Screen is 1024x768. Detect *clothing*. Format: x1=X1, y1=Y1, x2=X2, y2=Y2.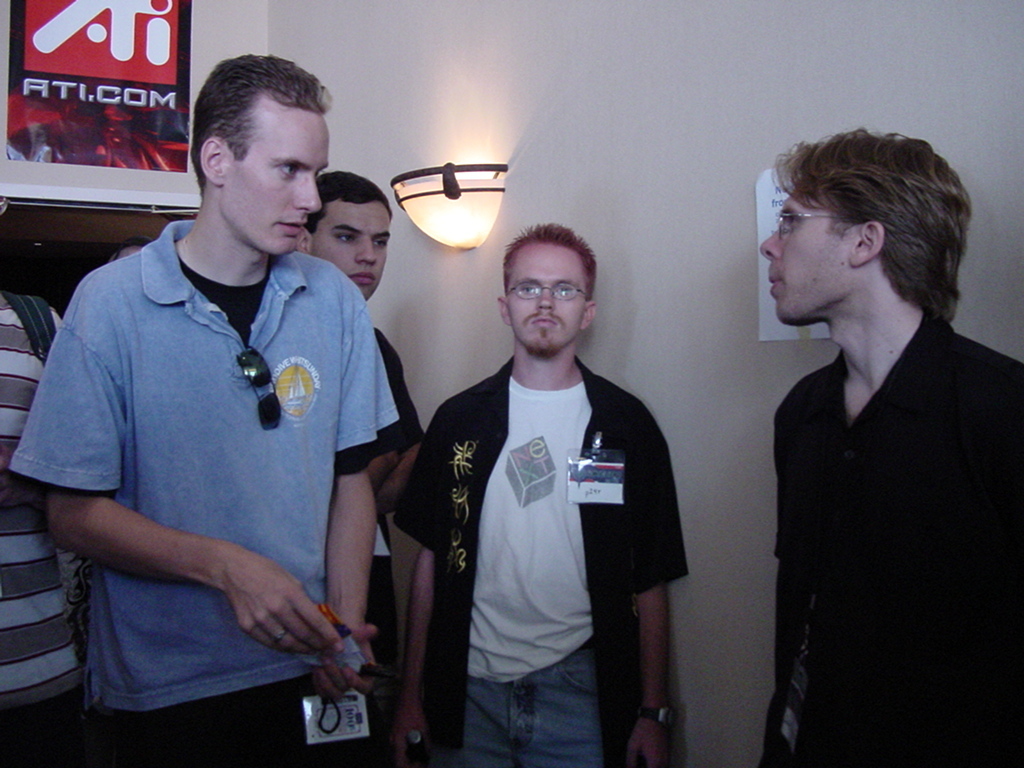
x1=0, y1=295, x2=86, y2=766.
